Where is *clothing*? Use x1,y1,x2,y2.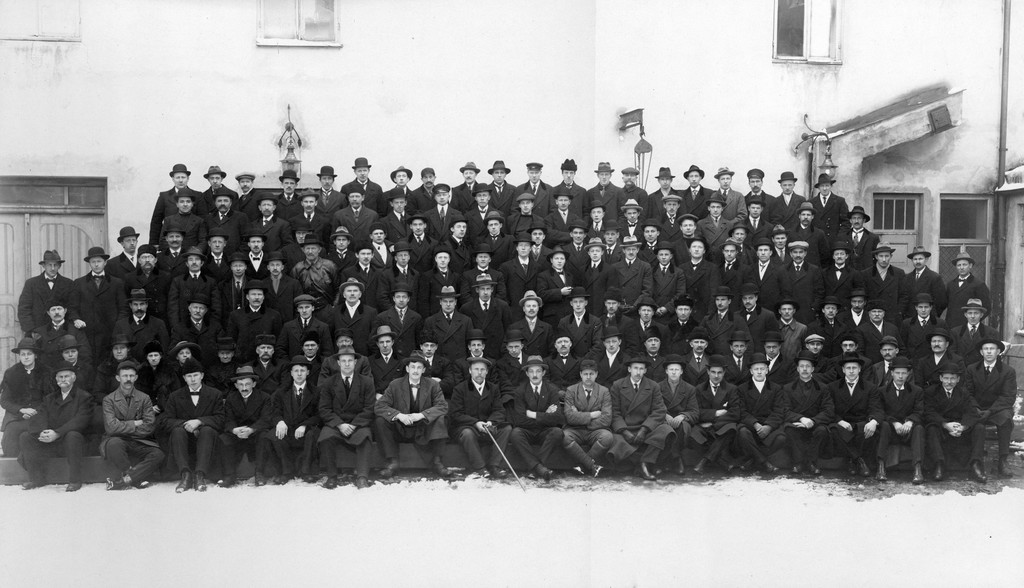
380,351,440,445.
